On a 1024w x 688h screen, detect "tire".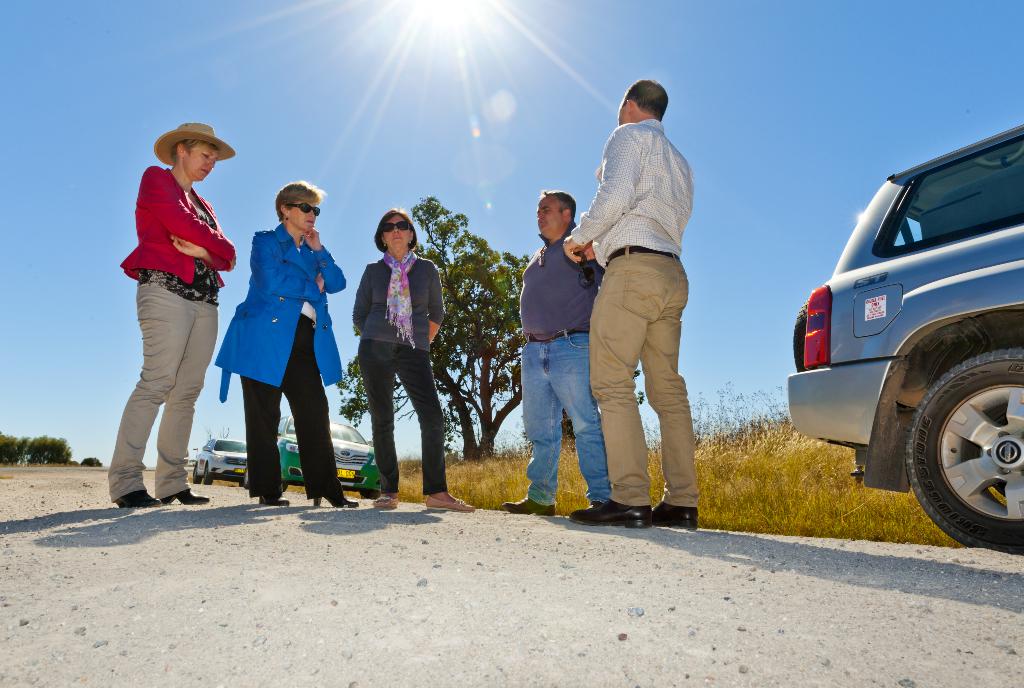
l=242, t=465, r=251, b=489.
